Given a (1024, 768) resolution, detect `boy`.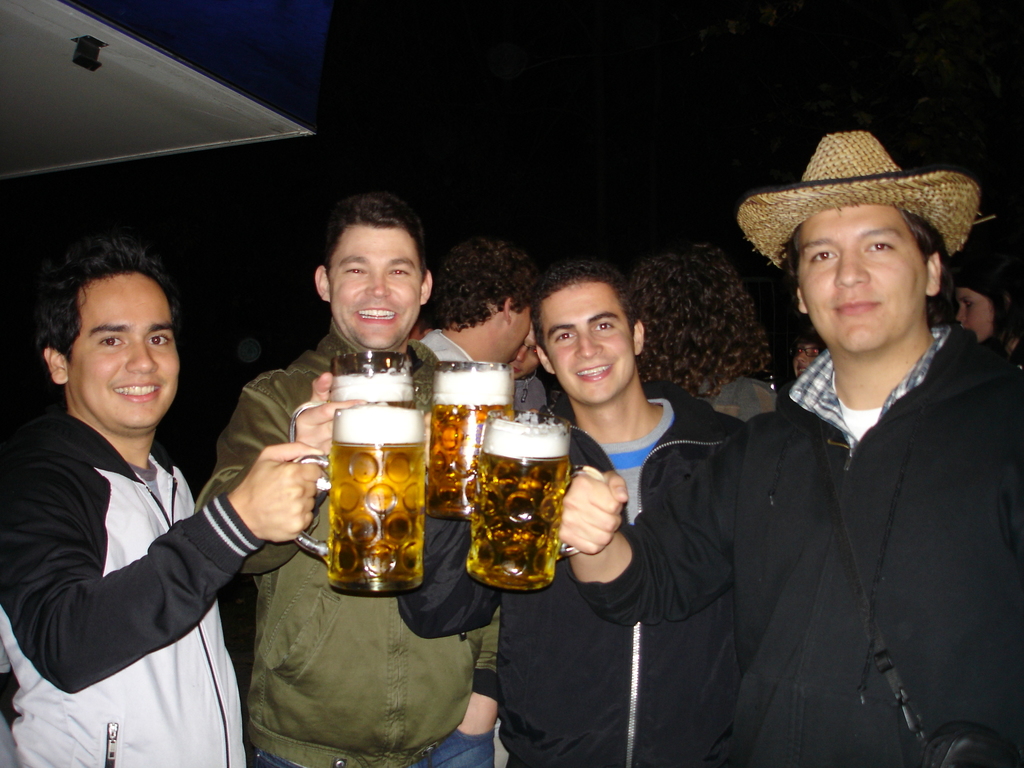
[left=36, top=235, right=311, bottom=733].
